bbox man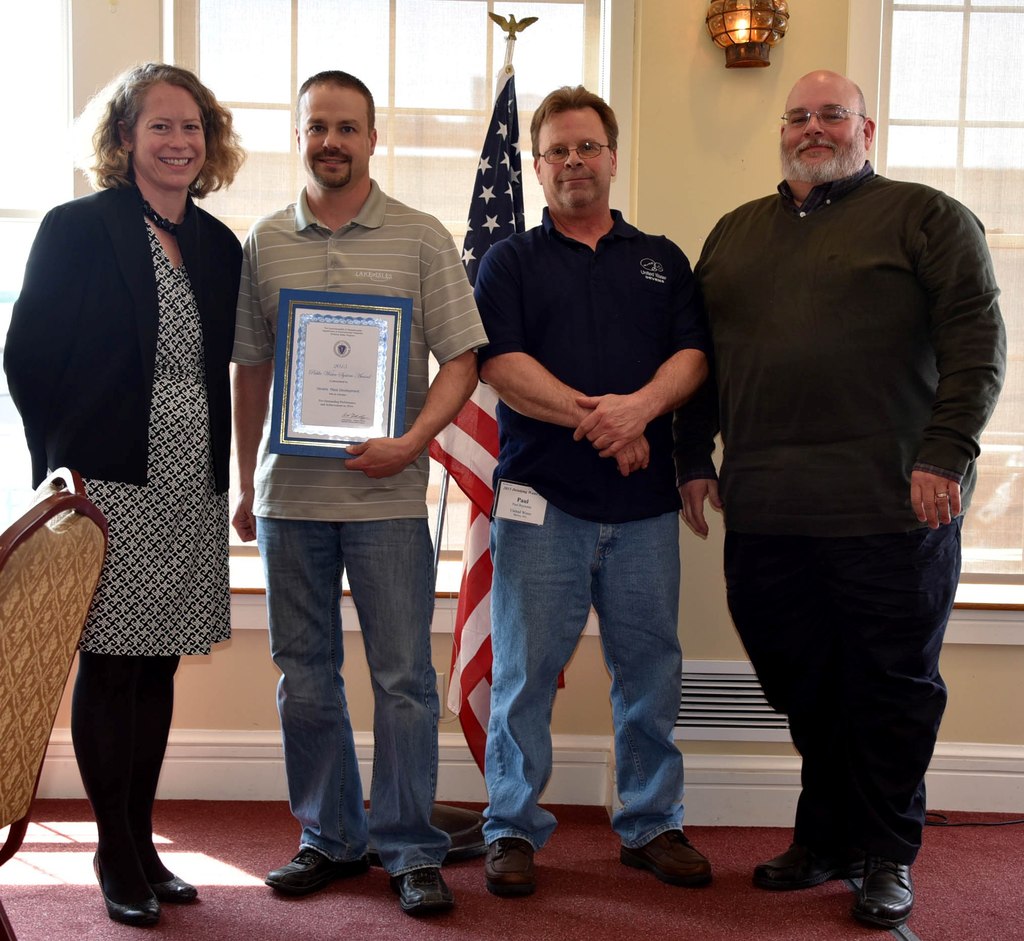
[left=671, top=51, right=996, bottom=927]
